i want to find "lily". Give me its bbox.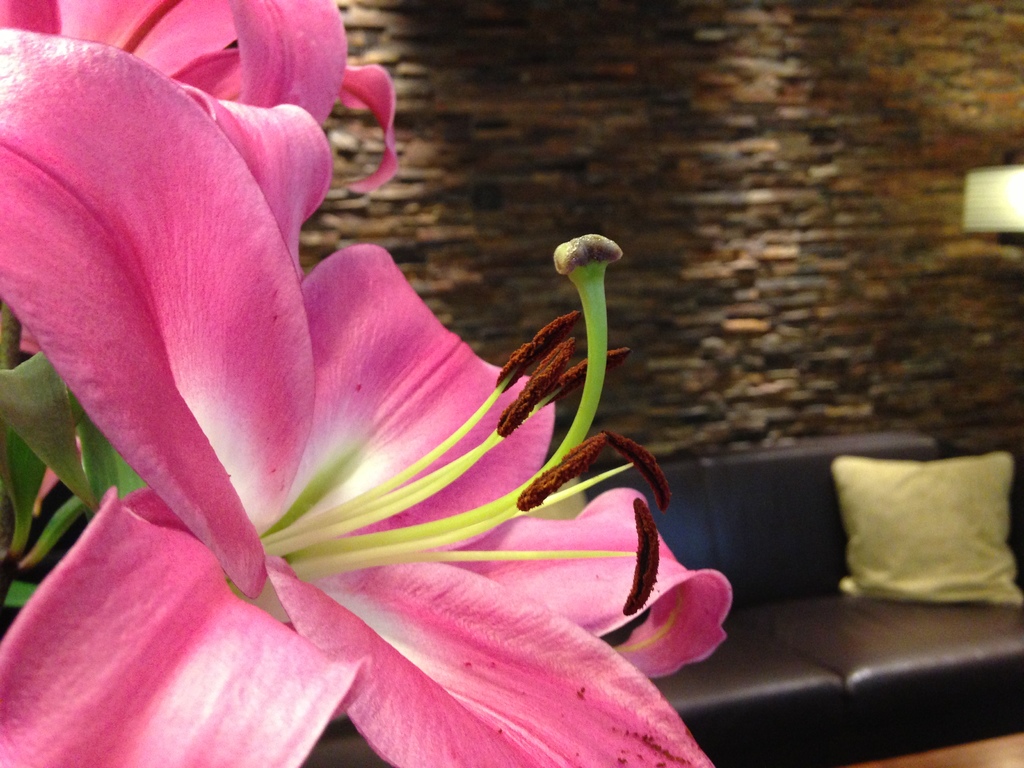
x1=0 y1=27 x2=734 y2=767.
